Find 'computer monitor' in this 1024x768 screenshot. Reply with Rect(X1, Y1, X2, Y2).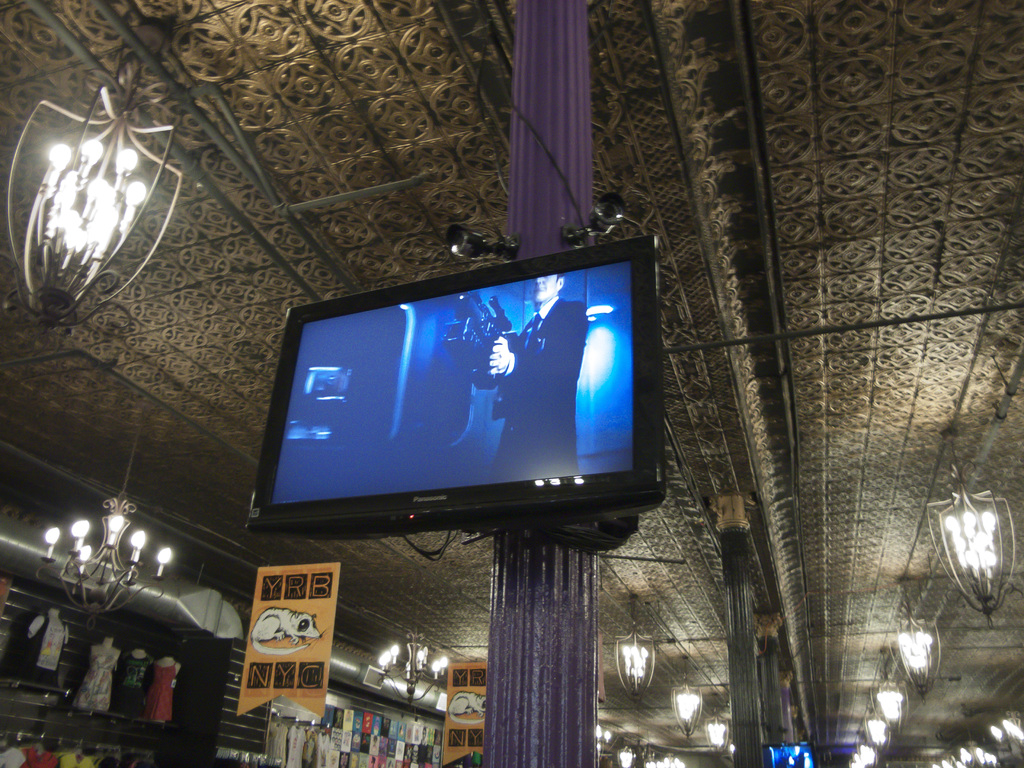
Rect(246, 263, 650, 541).
